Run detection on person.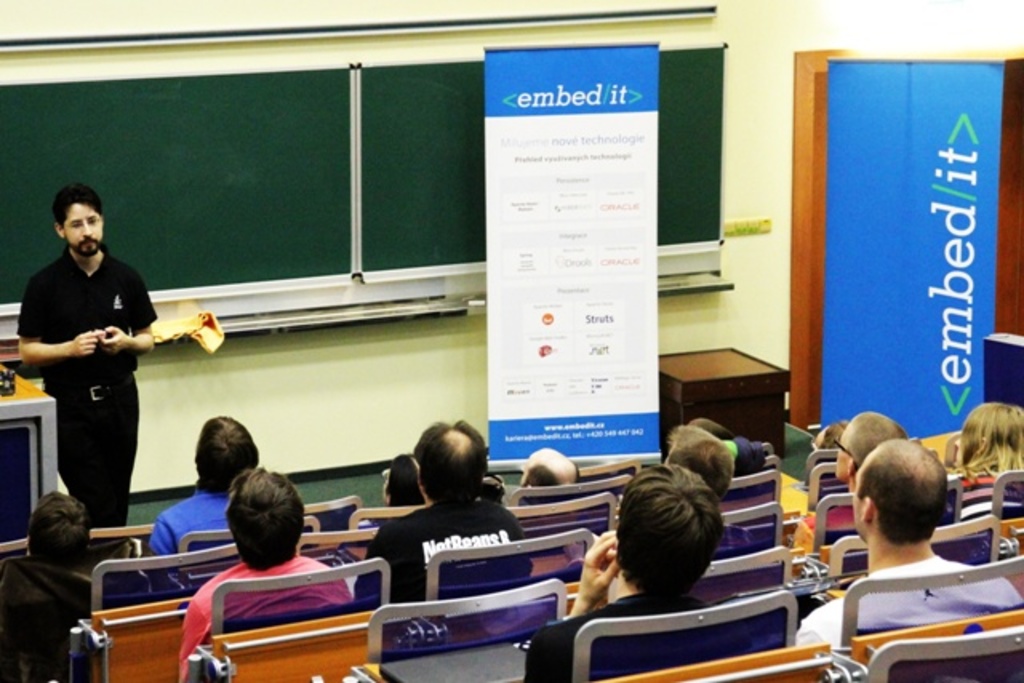
Result: pyautogui.locateOnScreen(173, 462, 350, 681).
